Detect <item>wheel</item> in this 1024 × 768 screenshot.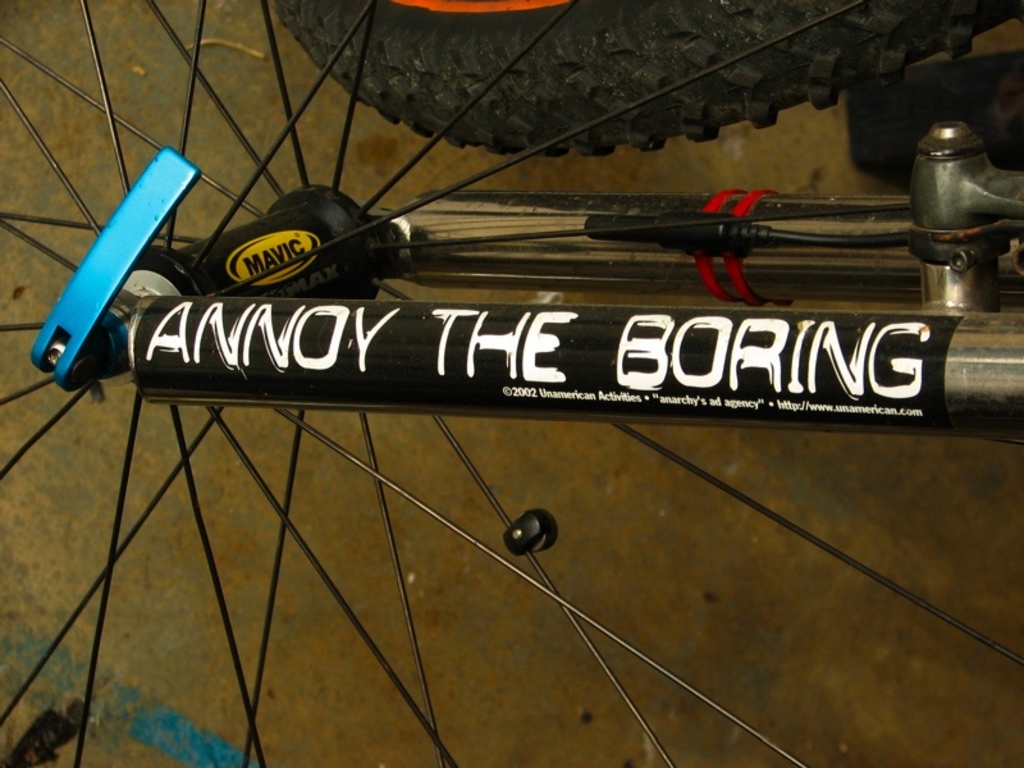
Detection: Rect(0, 0, 1023, 767).
